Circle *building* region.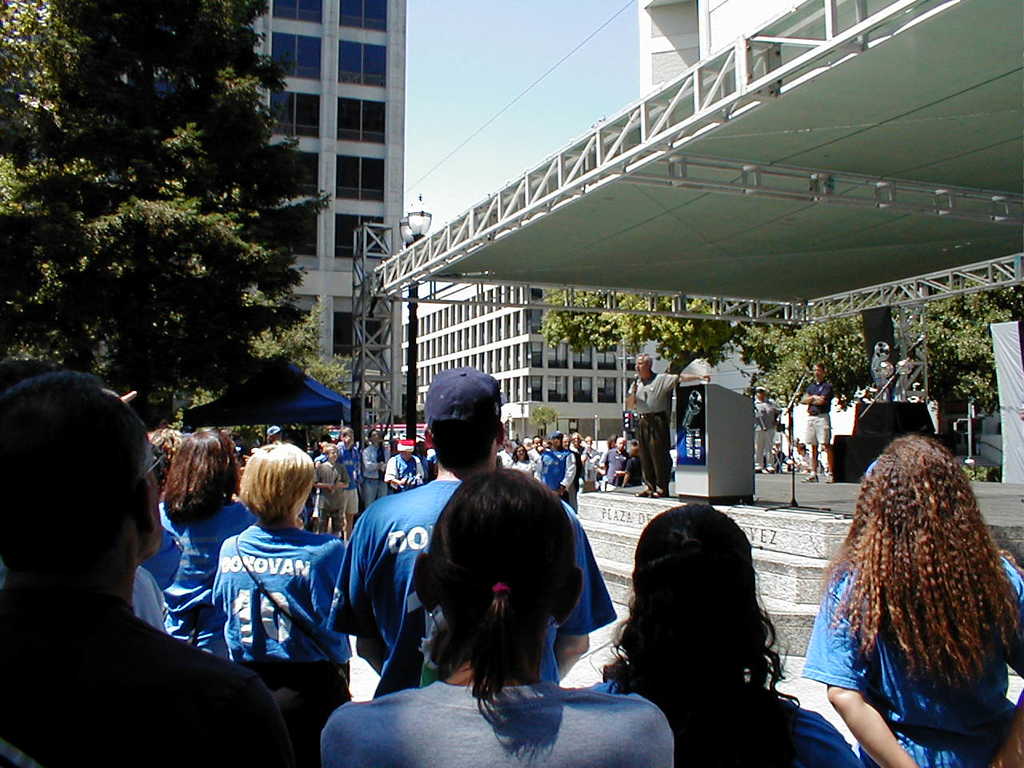
Region: rect(398, 283, 642, 442).
